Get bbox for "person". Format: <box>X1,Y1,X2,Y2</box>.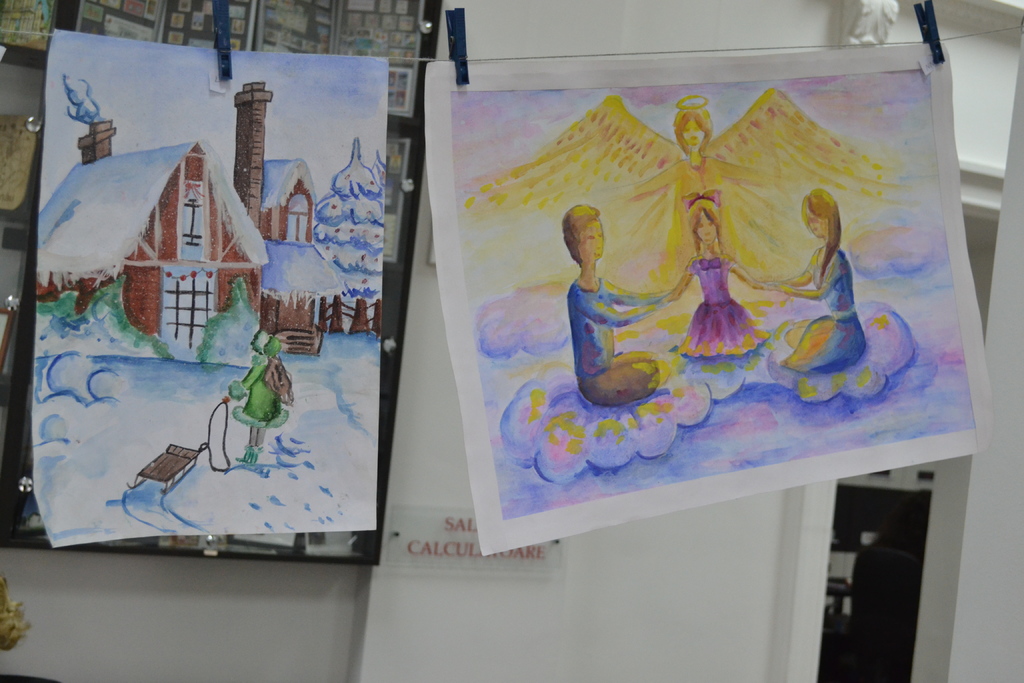
<box>770,192,872,372</box>.
